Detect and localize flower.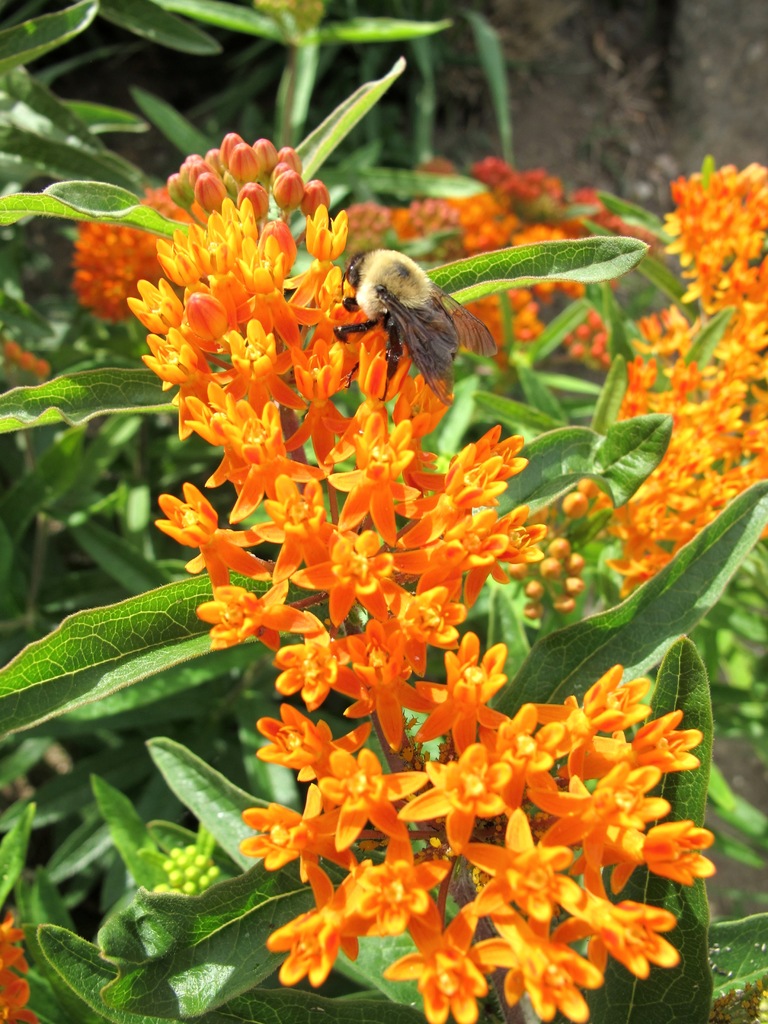
Localized at [412, 633, 509, 751].
